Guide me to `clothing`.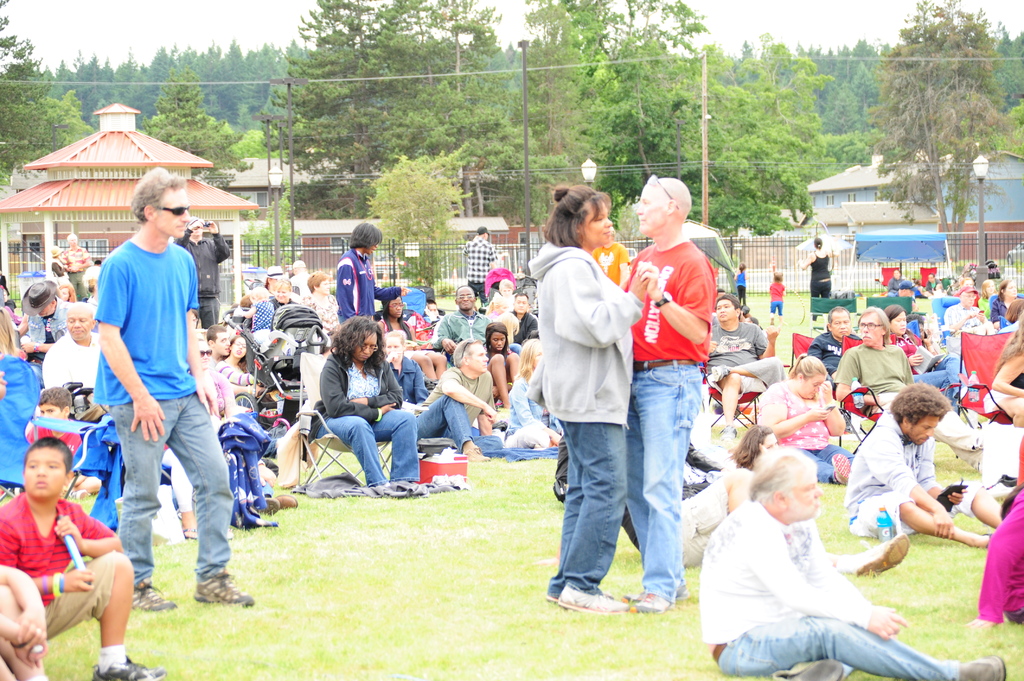
Guidance: rect(266, 292, 297, 348).
